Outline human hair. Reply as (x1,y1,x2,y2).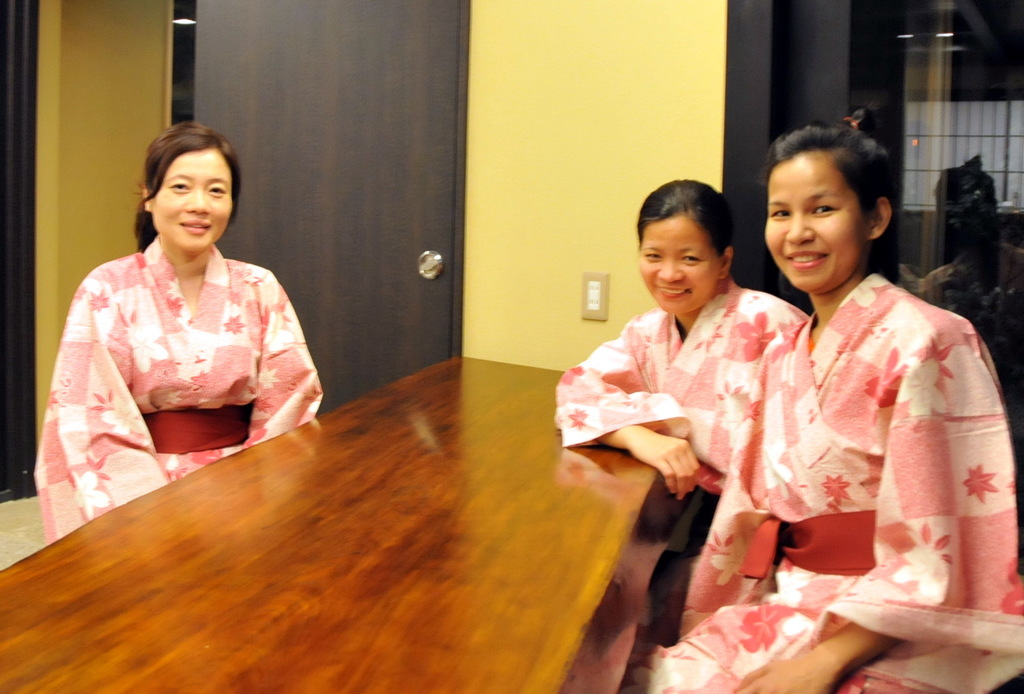
(124,120,235,263).
